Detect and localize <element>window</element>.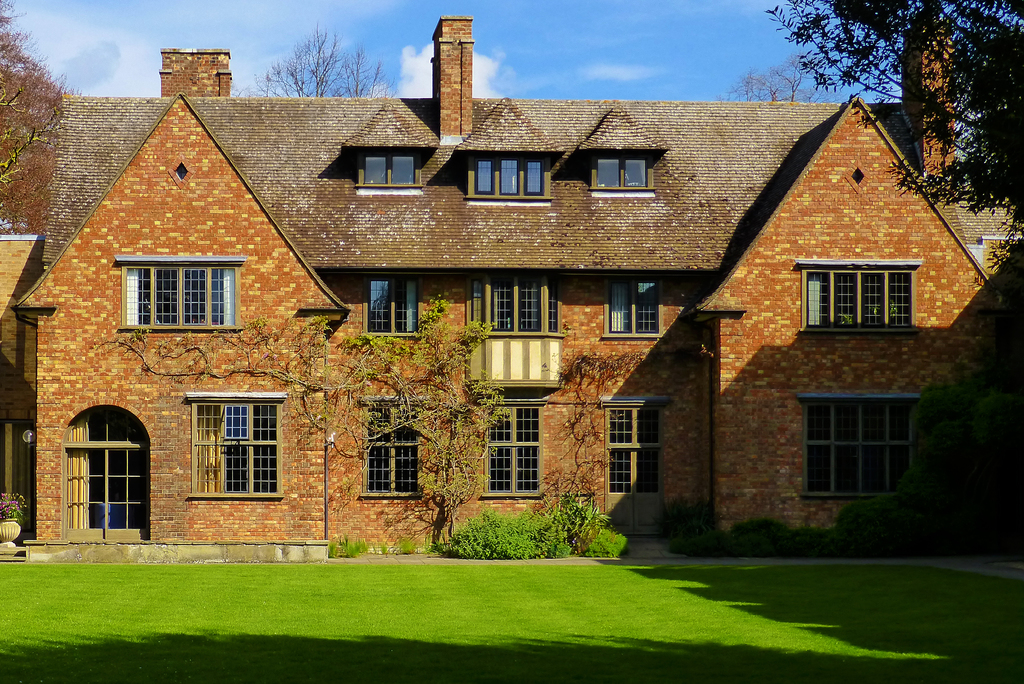
Localized at detection(362, 150, 417, 186).
